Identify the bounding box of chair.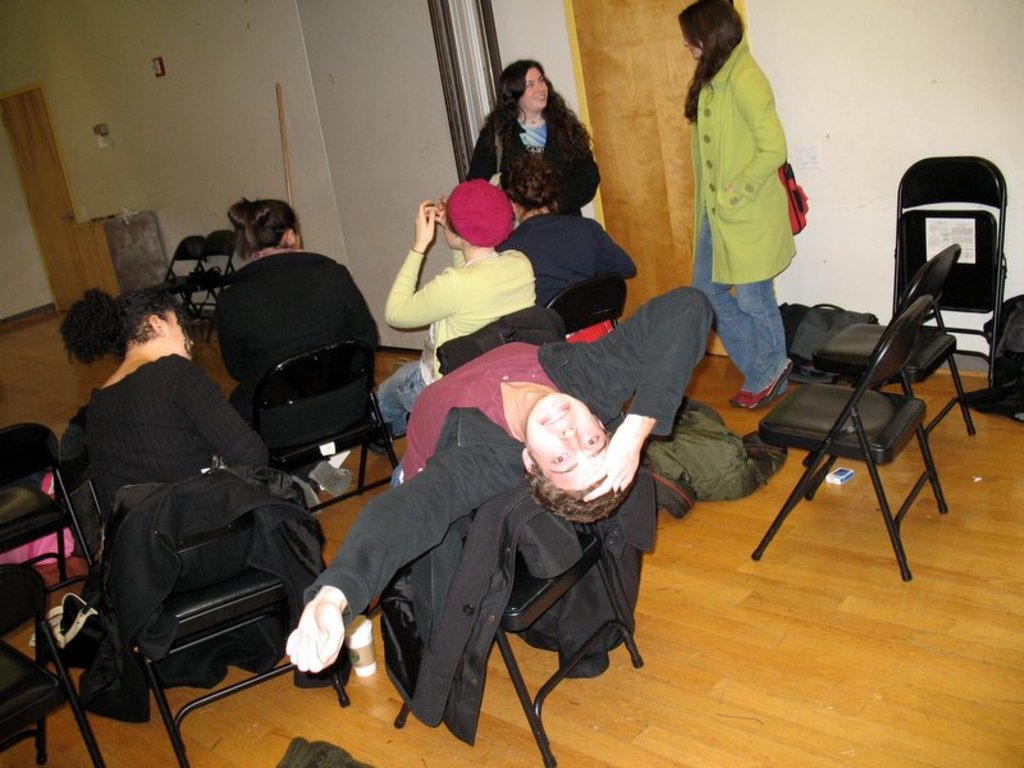
[x1=392, y1=311, x2=566, y2=448].
